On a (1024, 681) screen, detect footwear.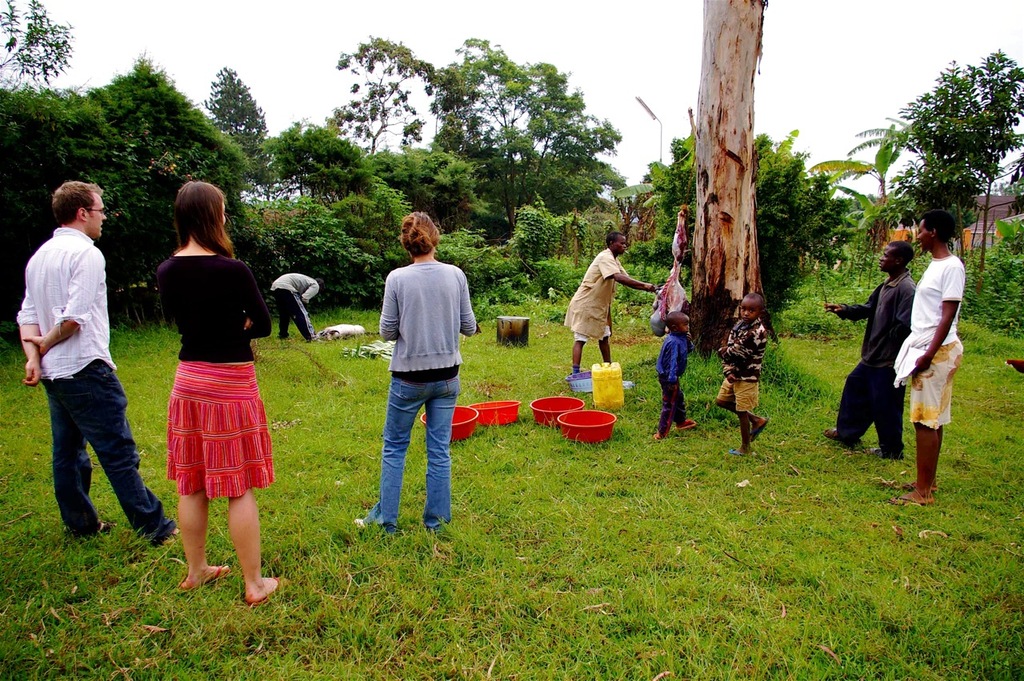
pyautogui.locateOnScreen(252, 579, 287, 603).
